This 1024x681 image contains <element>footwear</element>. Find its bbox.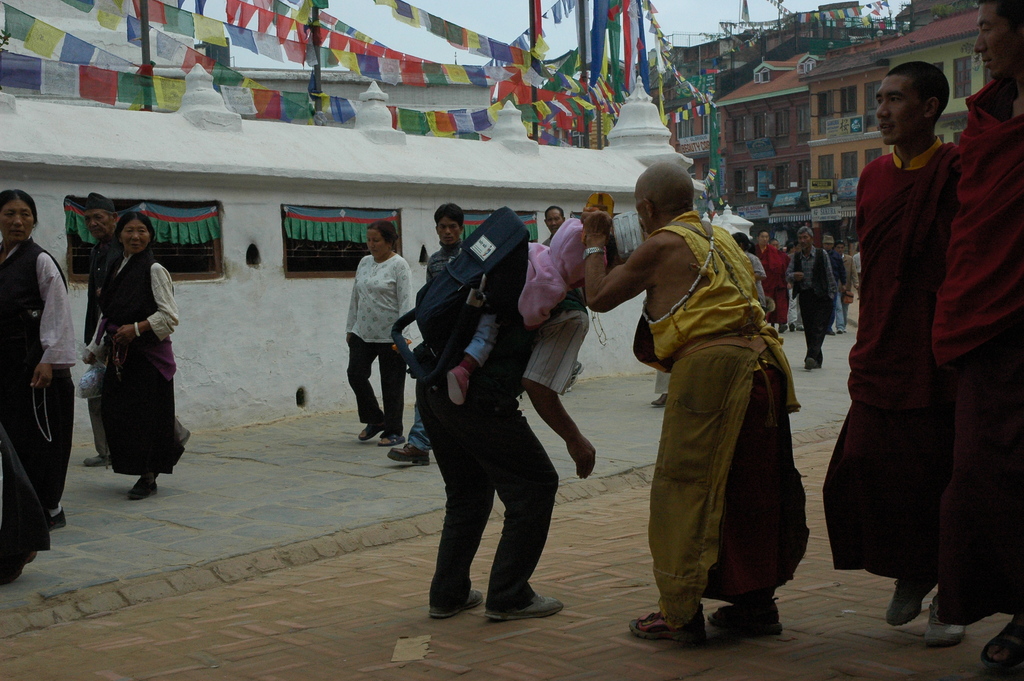
(384,441,431,466).
